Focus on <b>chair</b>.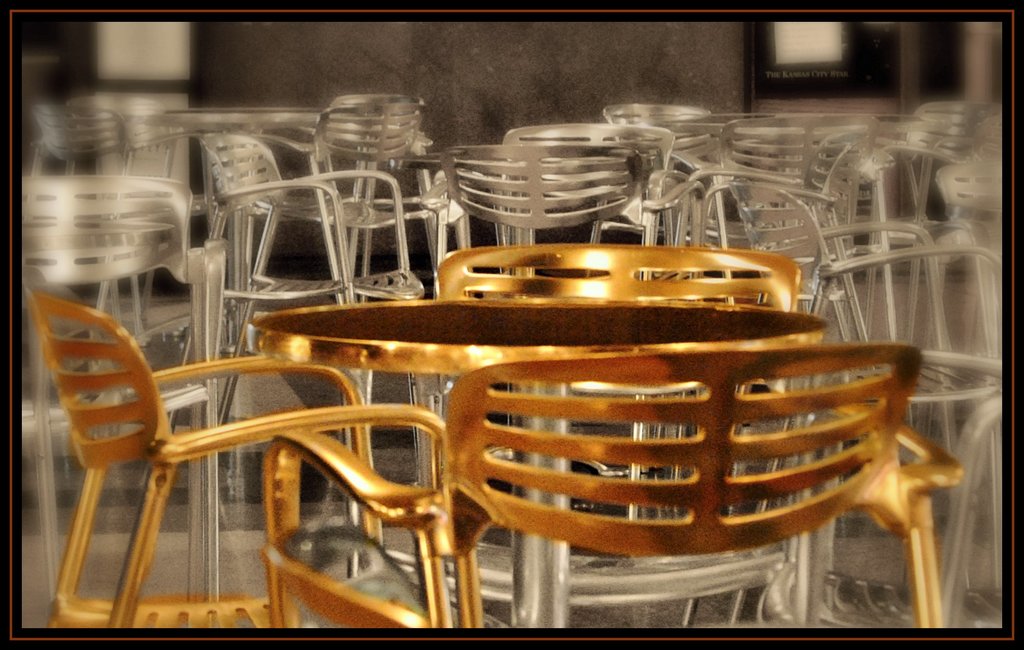
Focused at 849:100:1002:316.
